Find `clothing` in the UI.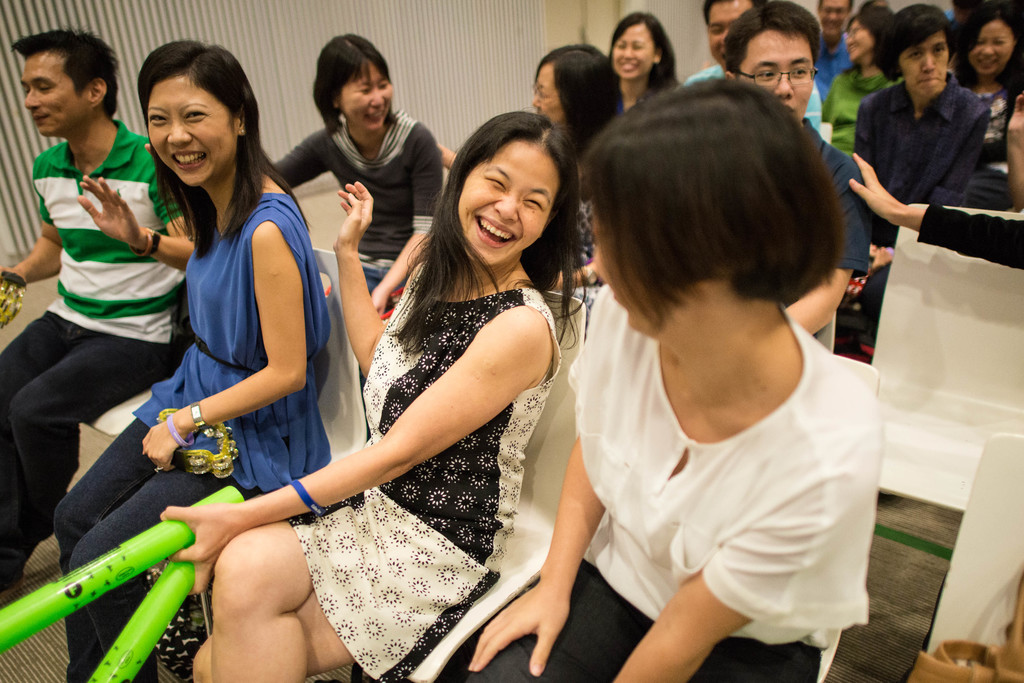
UI element at [954, 81, 1019, 170].
